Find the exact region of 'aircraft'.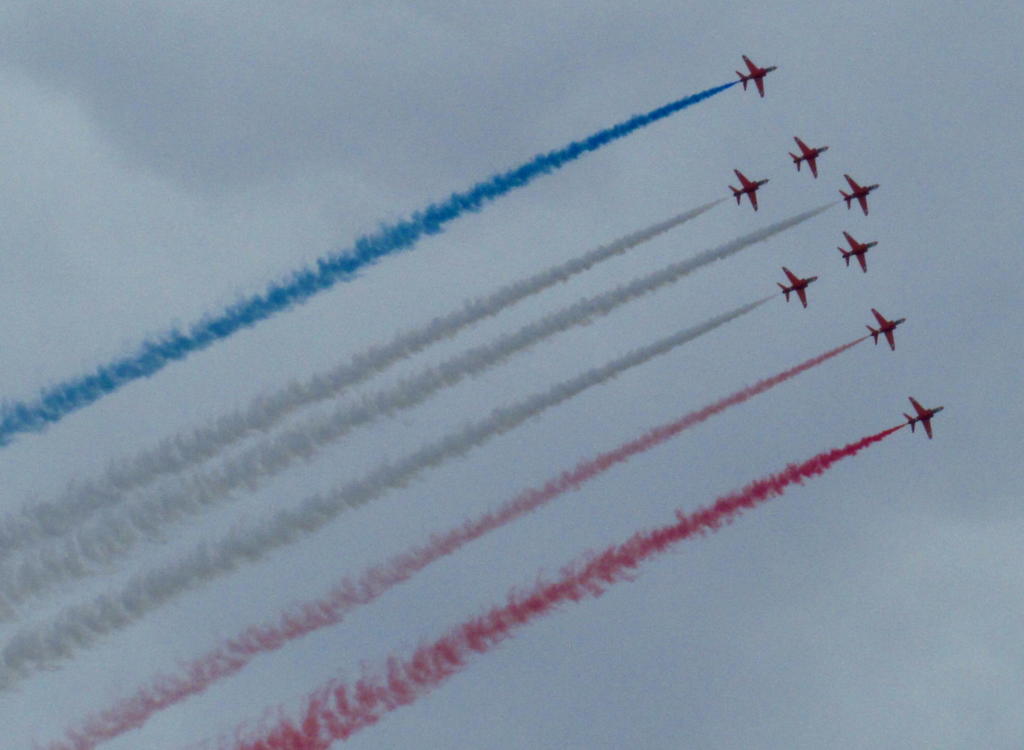
Exact region: (x1=736, y1=53, x2=778, y2=97).
